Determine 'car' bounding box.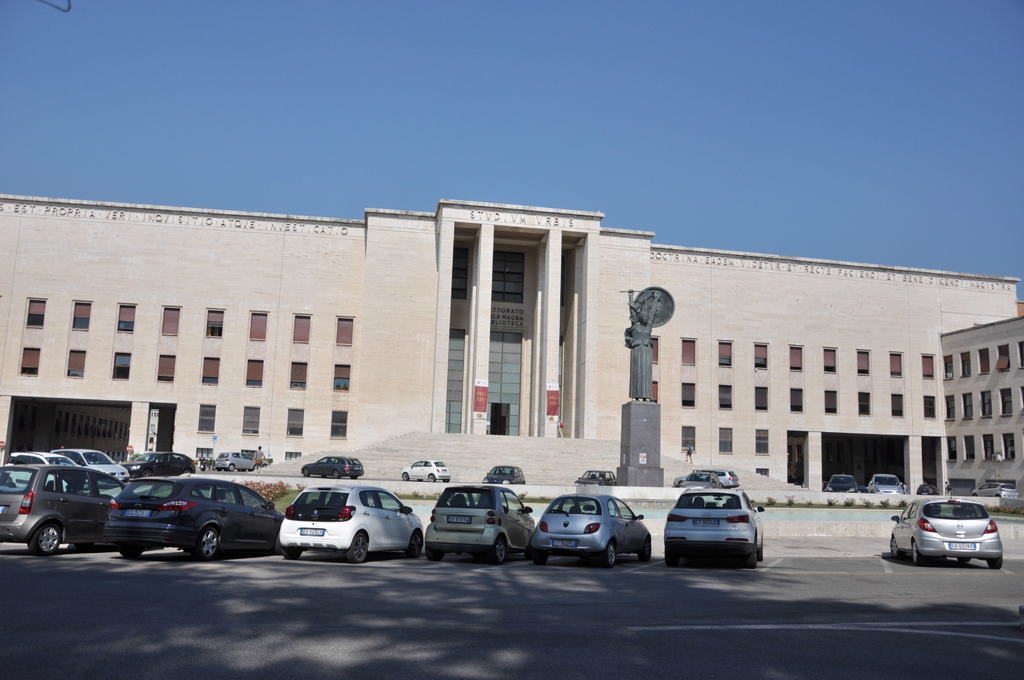
Determined: (576, 468, 616, 489).
